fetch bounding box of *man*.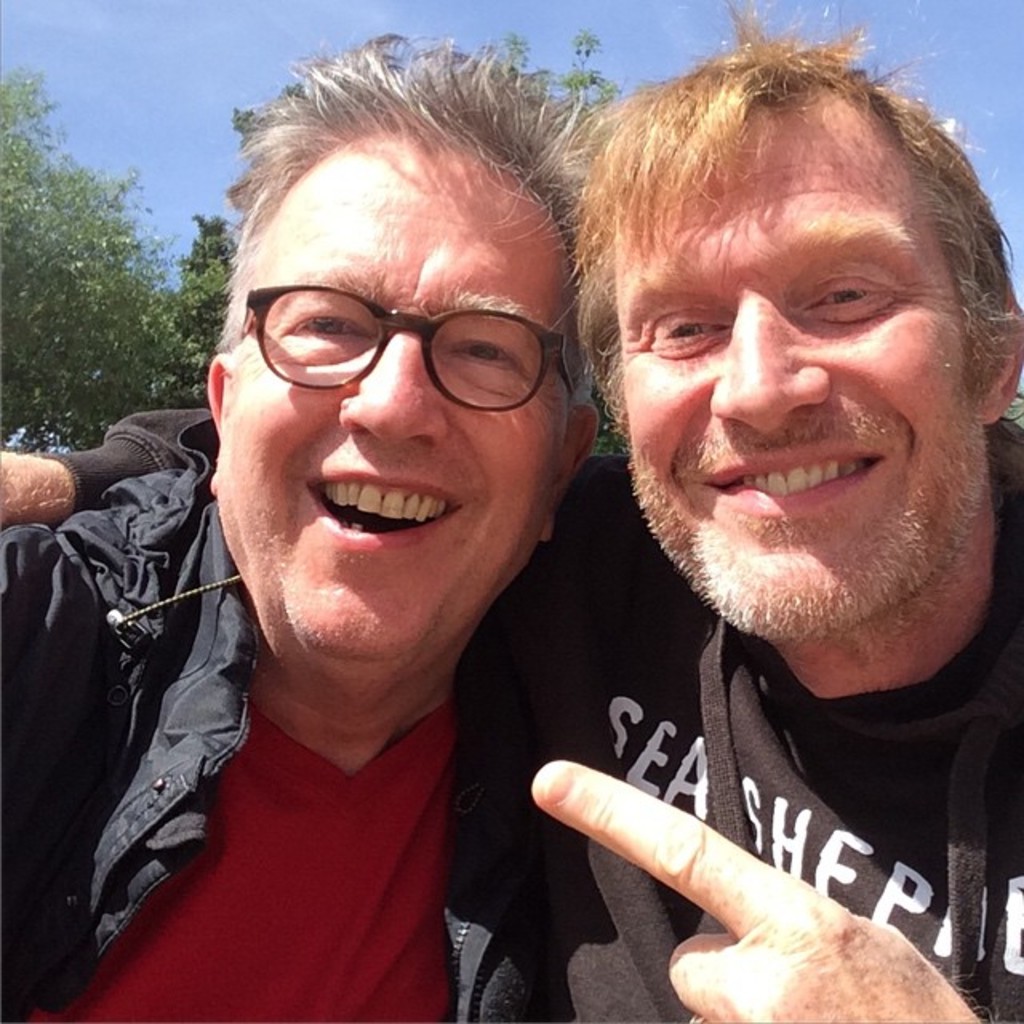
Bbox: bbox=(0, 0, 1022, 1022).
